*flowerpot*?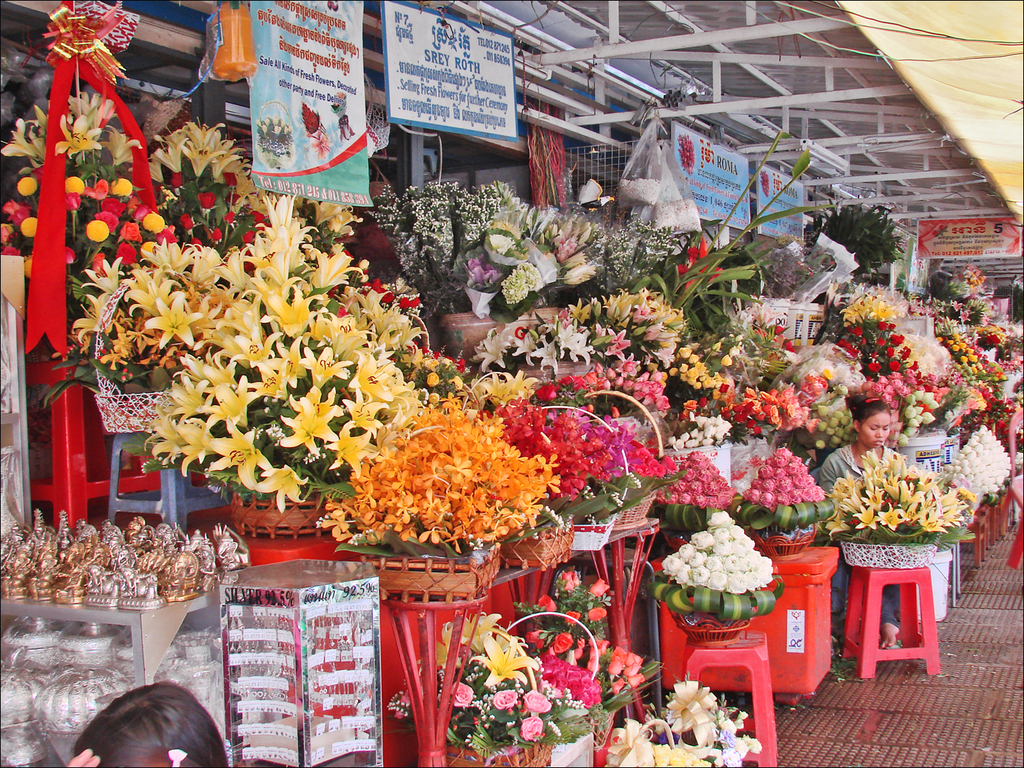
box(612, 488, 657, 639)
